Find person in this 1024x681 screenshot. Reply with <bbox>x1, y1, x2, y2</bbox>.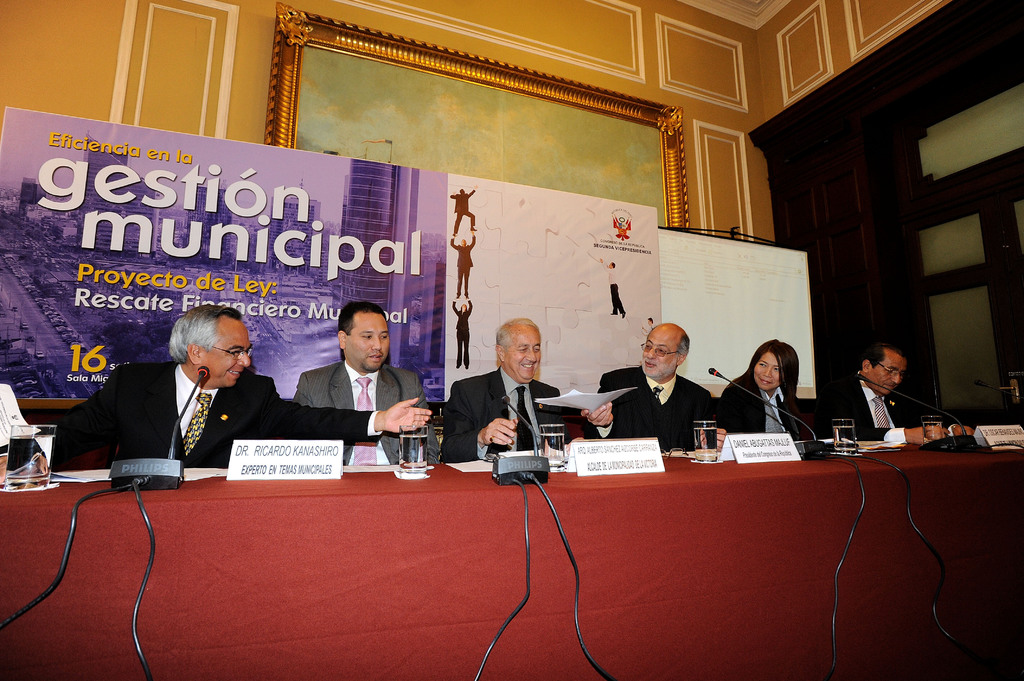
<bbox>862, 330, 940, 461</bbox>.
